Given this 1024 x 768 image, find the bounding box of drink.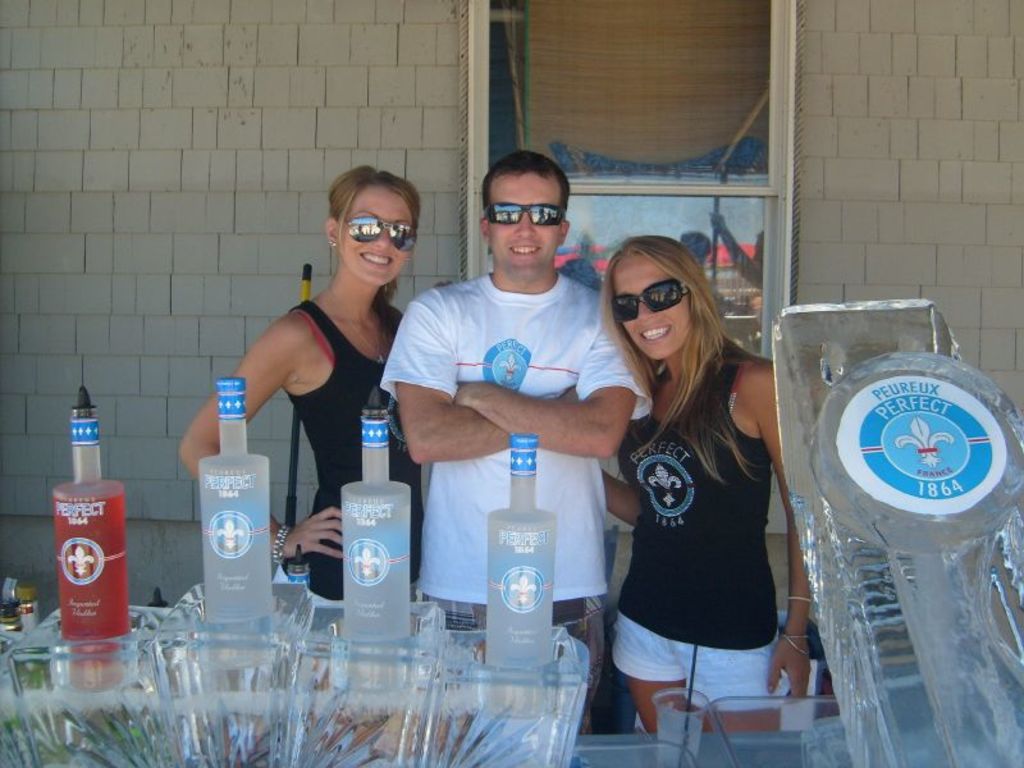
locate(349, 392, 424, 635).
